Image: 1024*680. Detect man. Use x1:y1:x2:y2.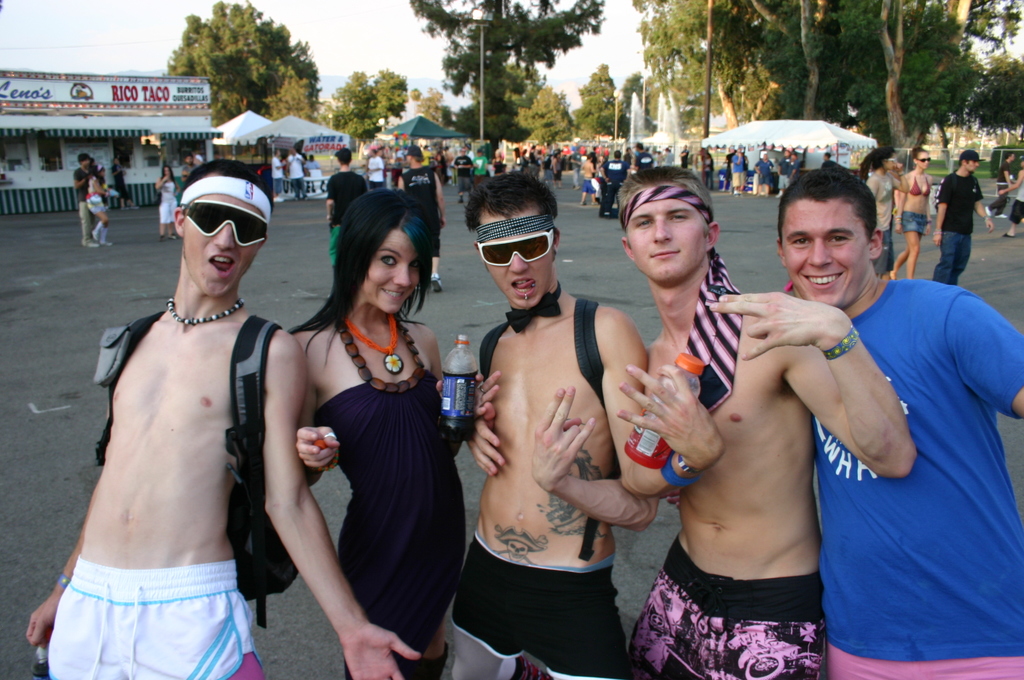
304:155:320:168.
